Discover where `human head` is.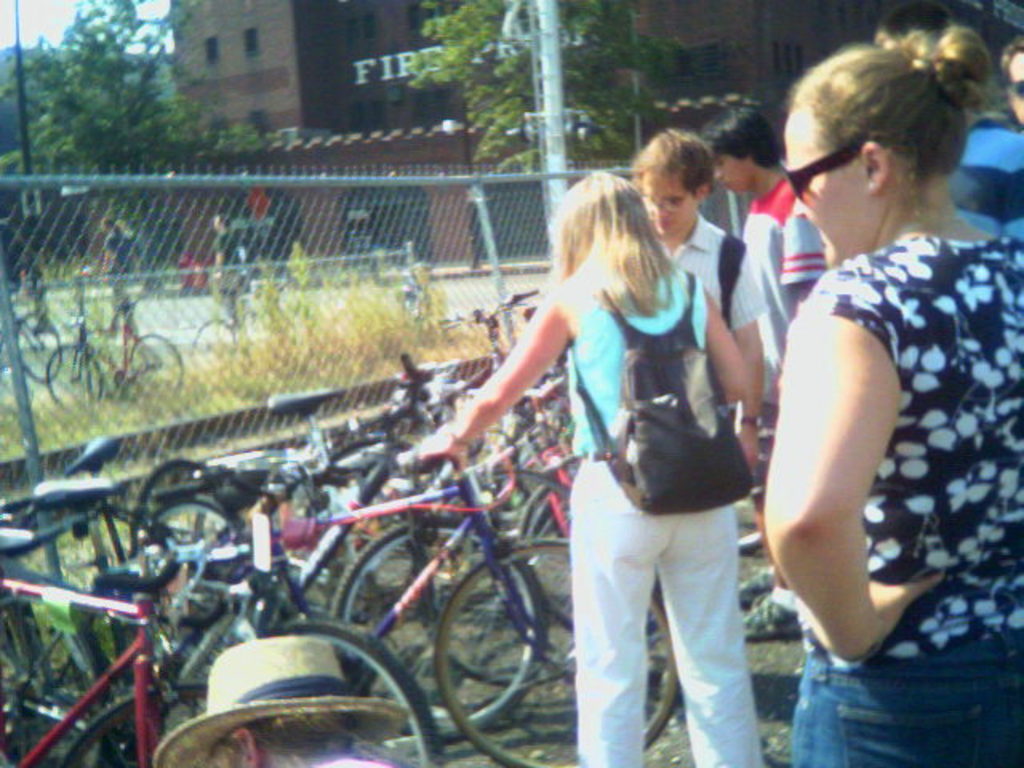
Discovered at [549, 173, 648, 258].
